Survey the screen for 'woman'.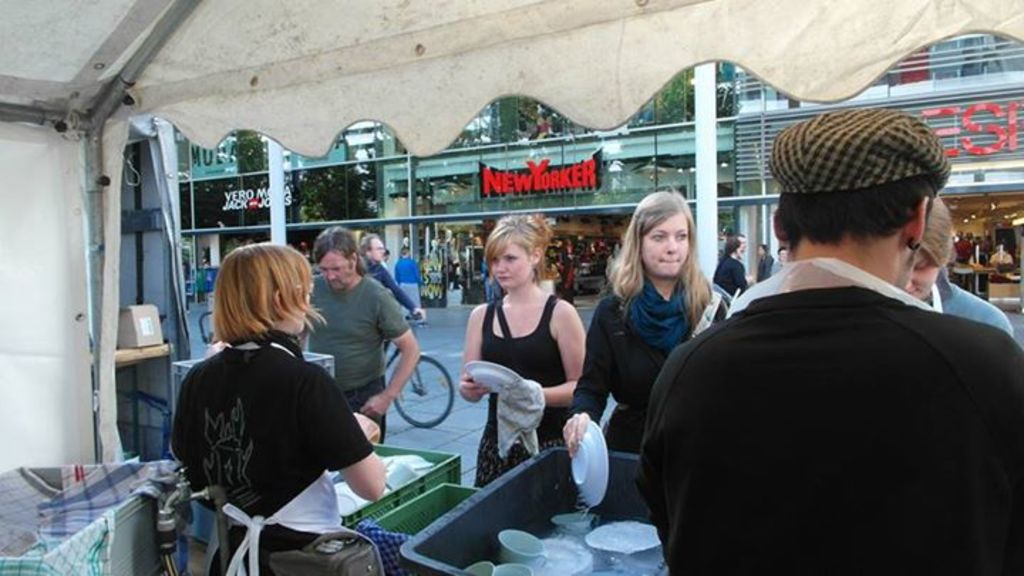
Survey found: {"x1": 559, "y1": 192, "x2": 741, "y2": 461}.
